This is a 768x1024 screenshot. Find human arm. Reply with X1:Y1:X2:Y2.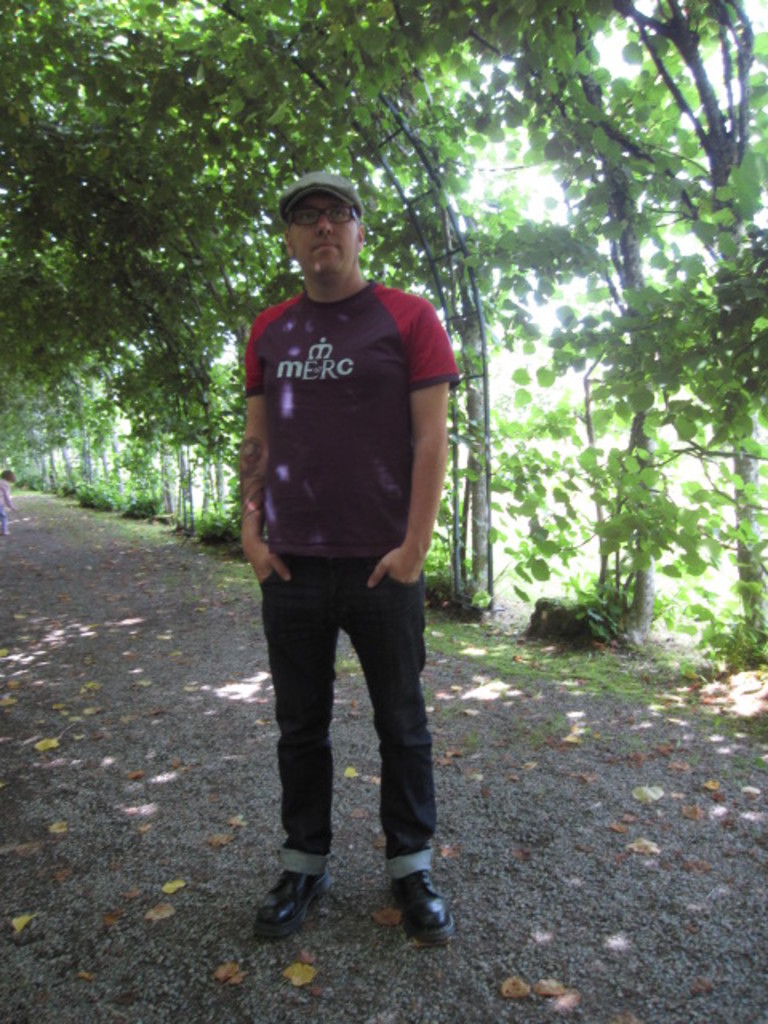
232:310:278:594.
